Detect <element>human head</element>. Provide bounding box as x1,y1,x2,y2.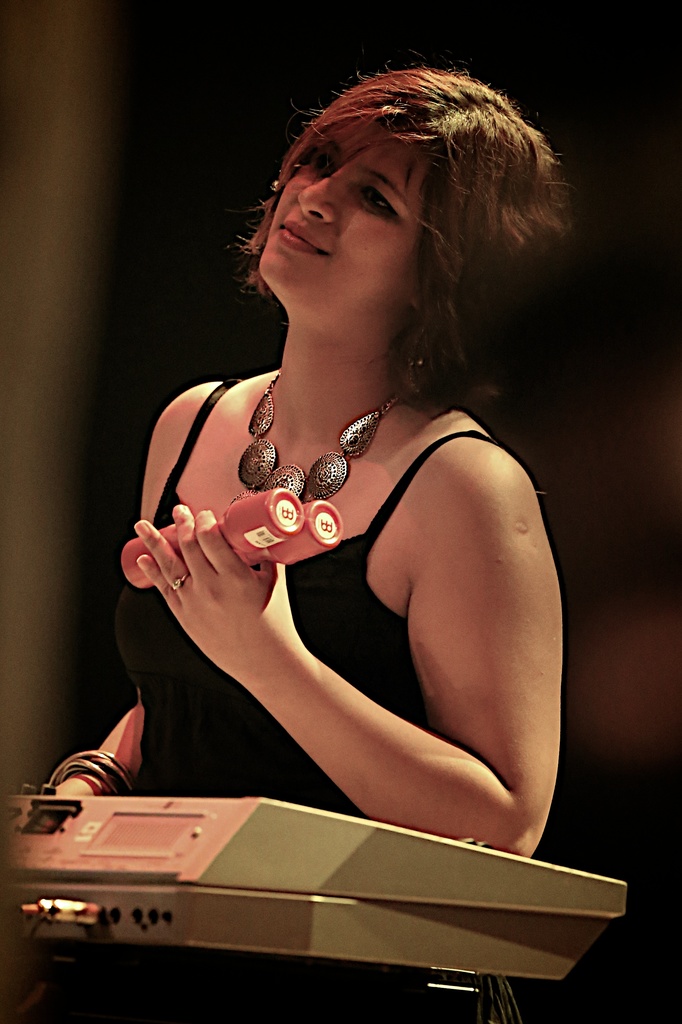
261,69,556,304.
